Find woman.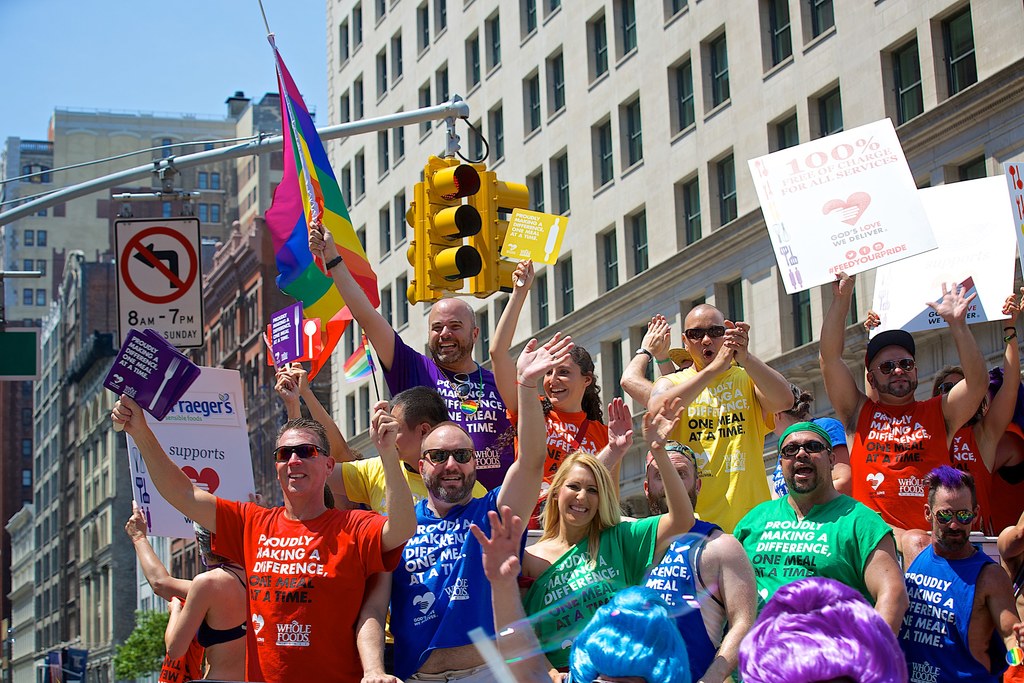
crop(484, 255, 617, 525).
